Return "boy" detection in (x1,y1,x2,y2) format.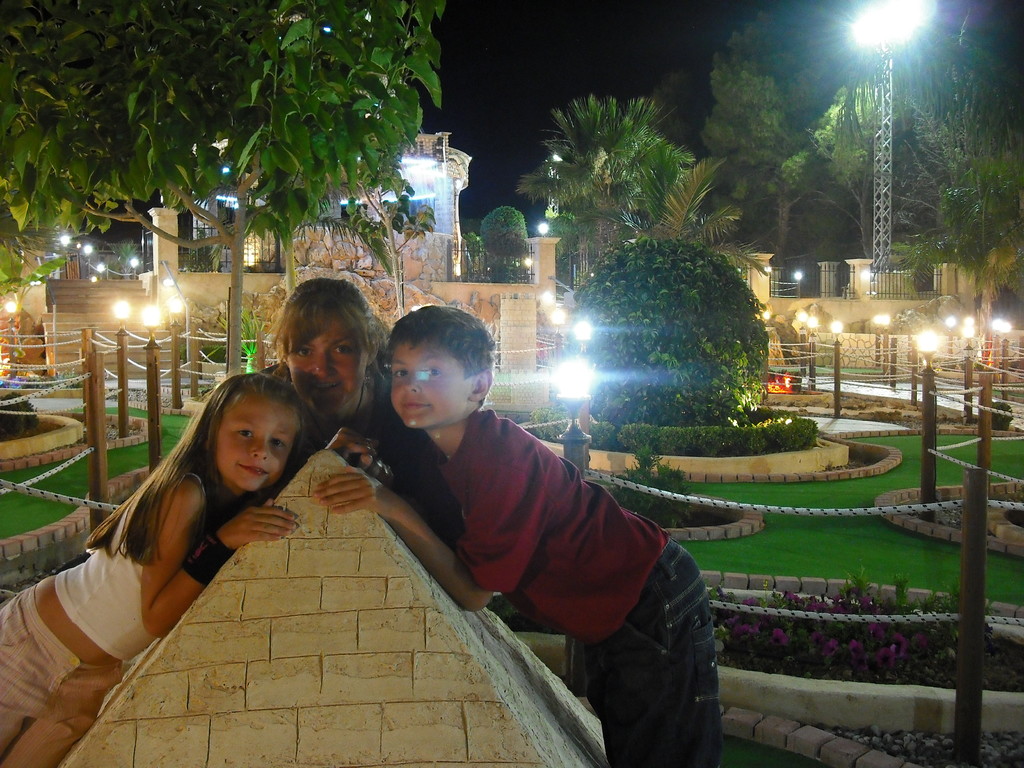
(318,305,727,767).
